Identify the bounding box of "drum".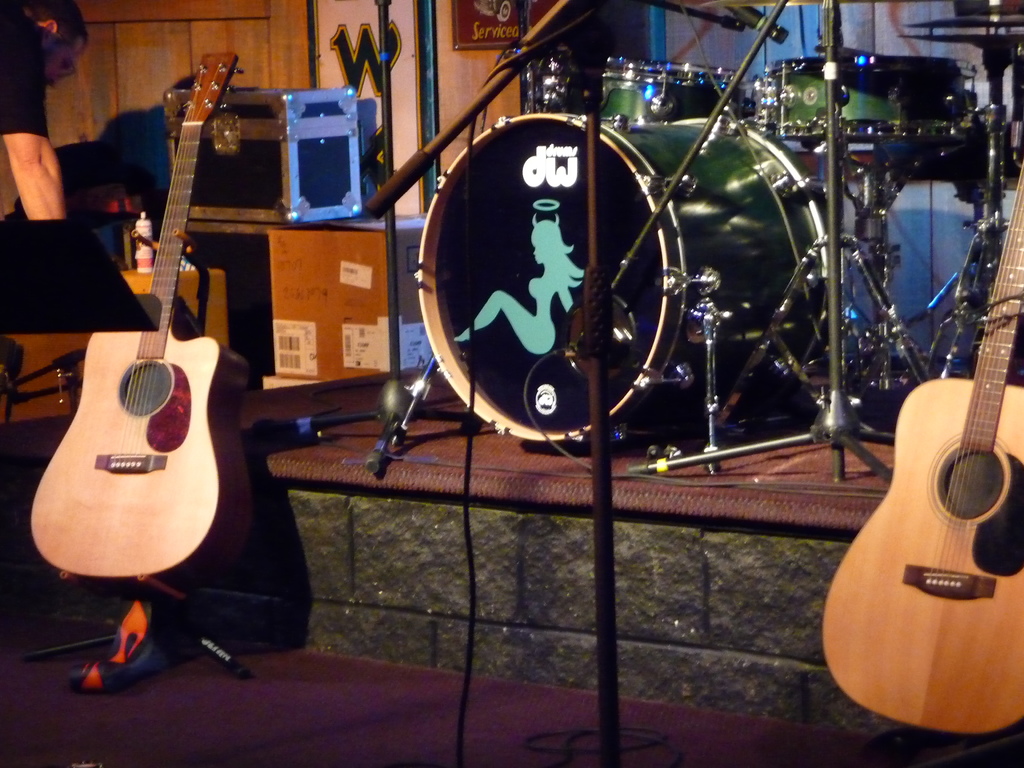
pyautogui.locateOnScreen(415, 109, 836, 450).
